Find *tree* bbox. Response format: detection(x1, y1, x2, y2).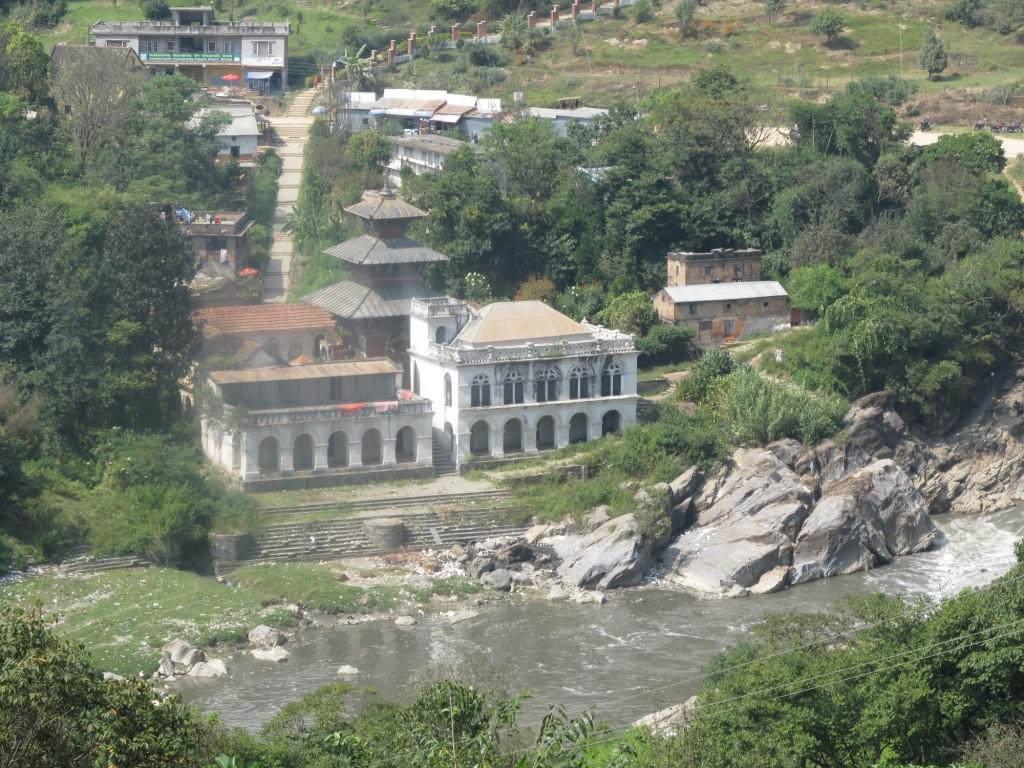
detection(939, 0, 987, 32).
